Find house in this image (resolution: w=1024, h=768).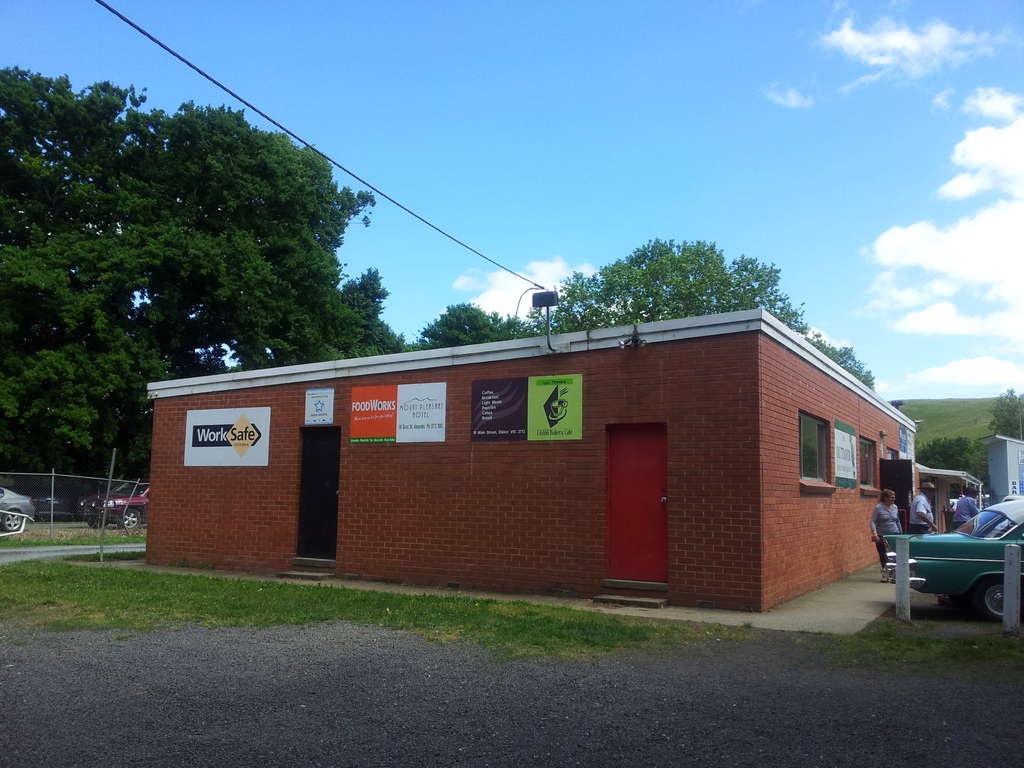
160, 291, 900, 607.
